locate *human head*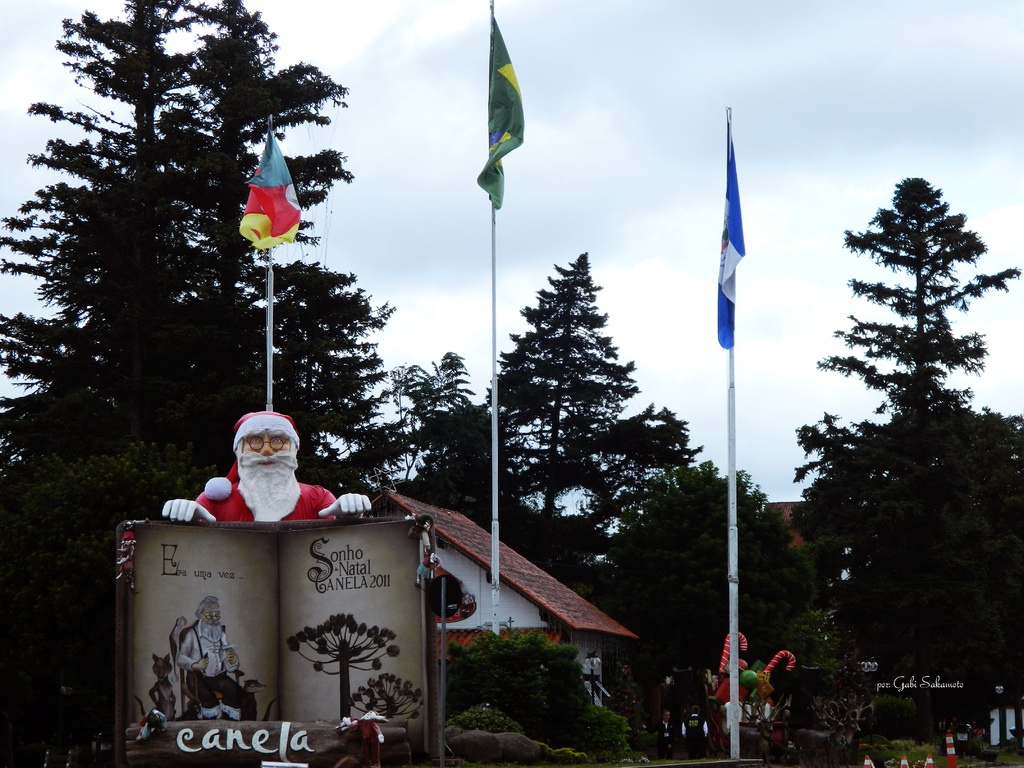
199 599 221 636
